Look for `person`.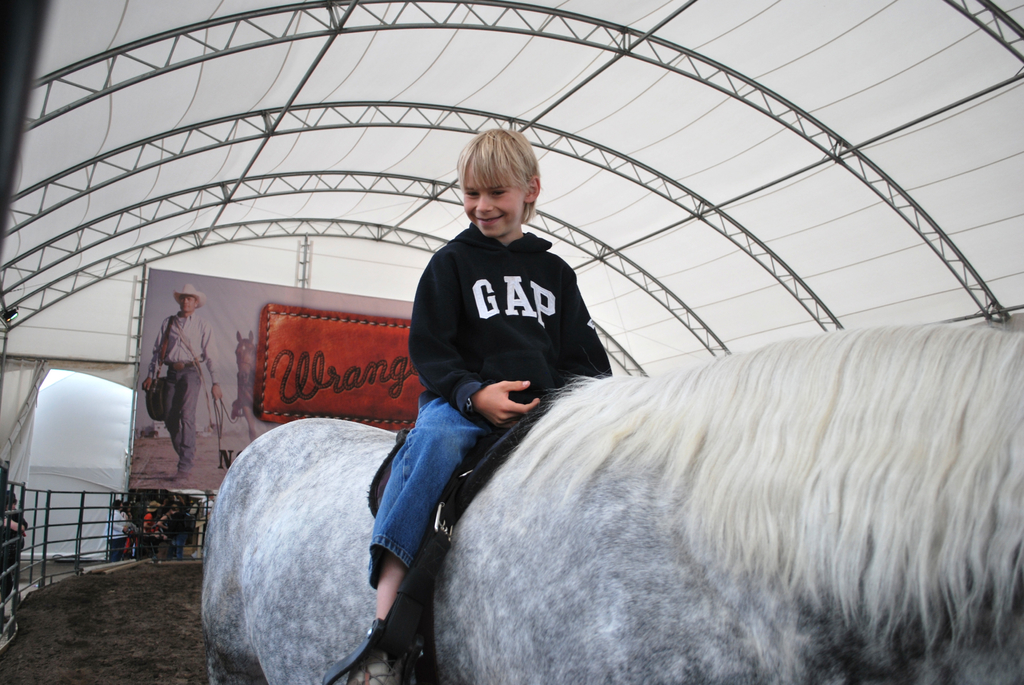
Found: <bbox>0, 491, 23, 596</bbox>.
